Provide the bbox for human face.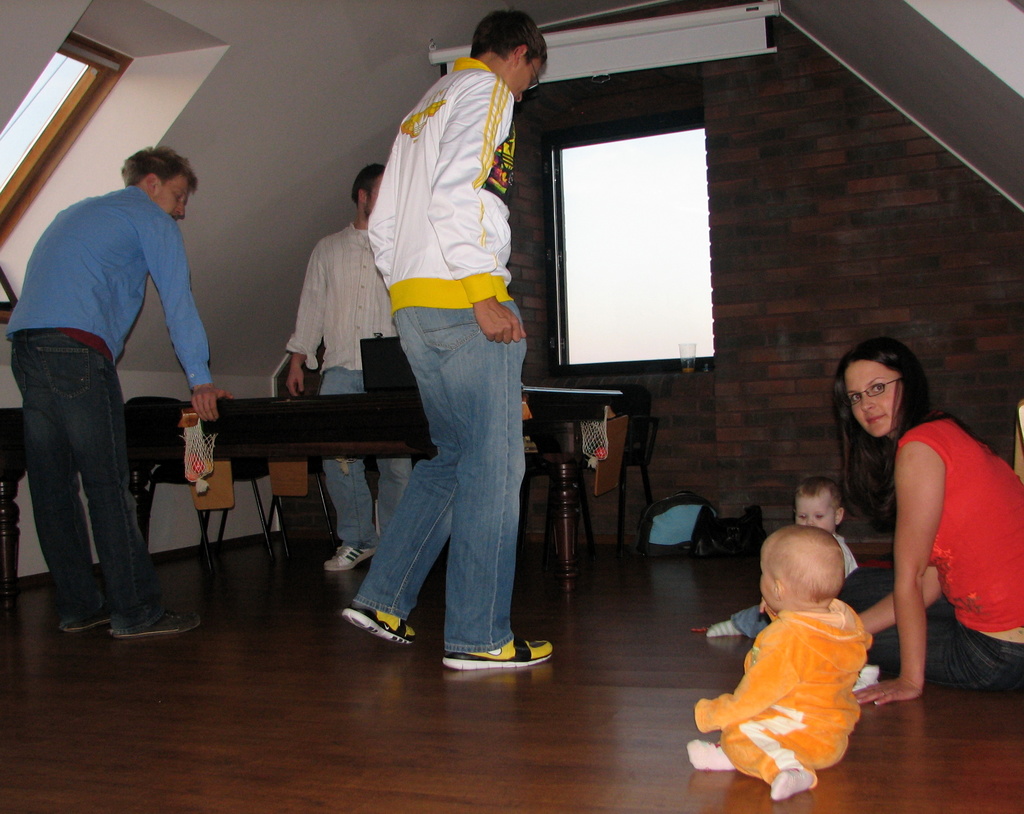
BBox(791, 472, 838, 530).
